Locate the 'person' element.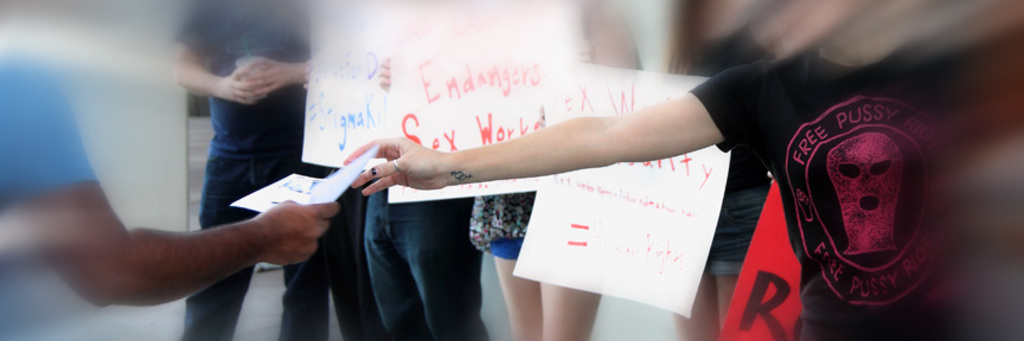
Element bbox: bbox=[165, 0, 325, 336].
